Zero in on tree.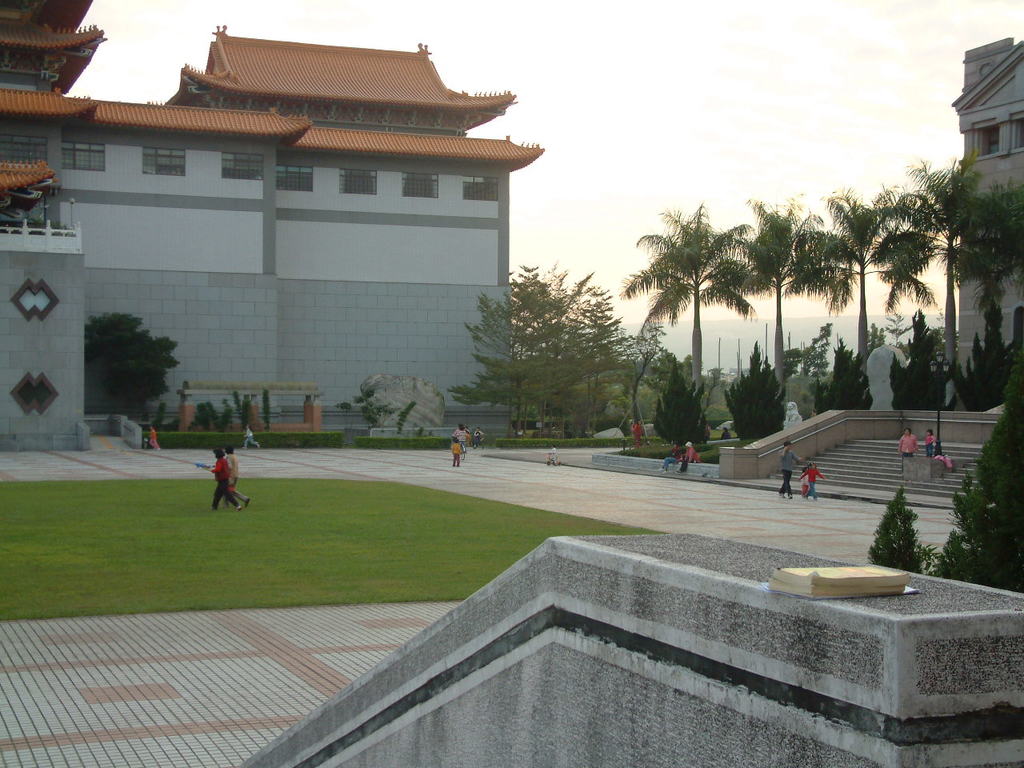
Zeroed in: 82,315,184,417.
